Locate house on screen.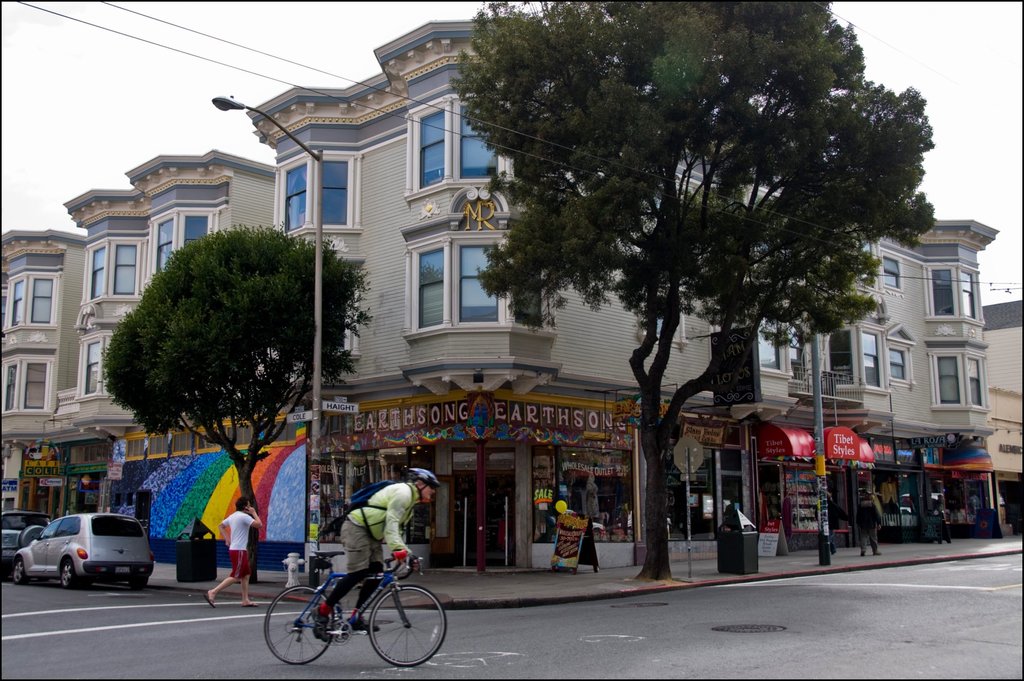
On screen at x1=0 y1=13 x2=993 y2=431.
